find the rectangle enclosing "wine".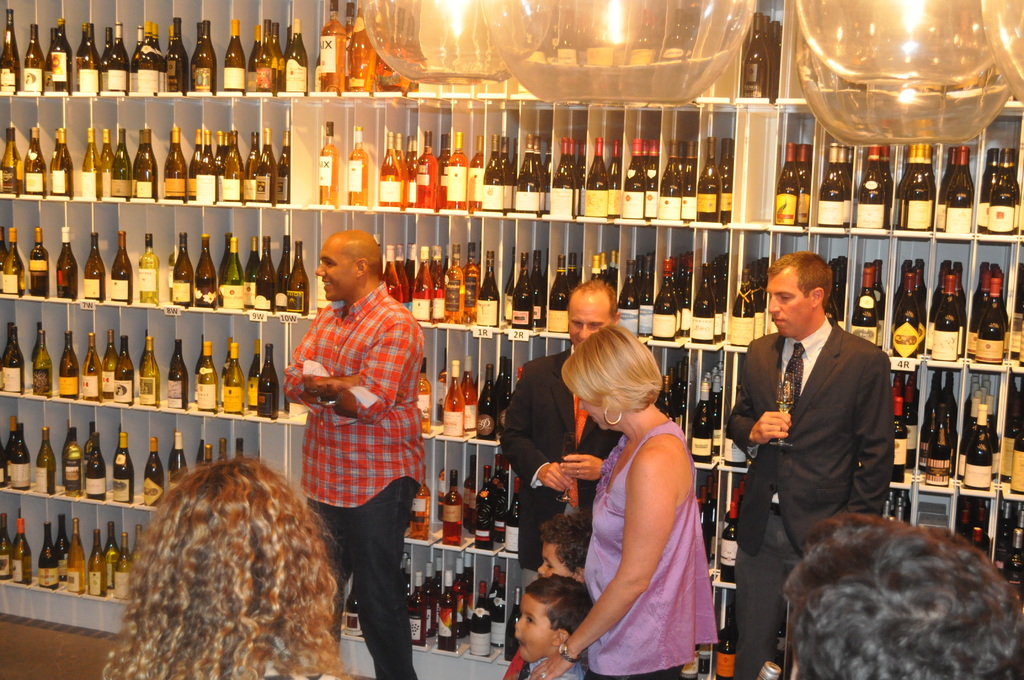
crop(0, 226, 8, 294).
